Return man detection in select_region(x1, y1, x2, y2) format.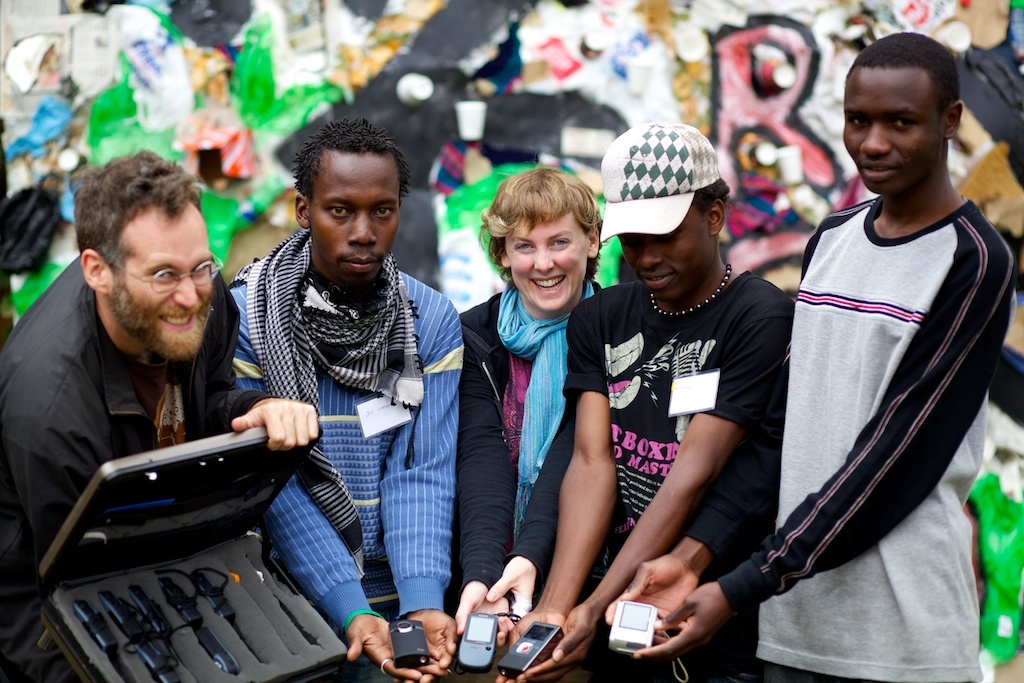
select_region(10, 170, 282, 598).
